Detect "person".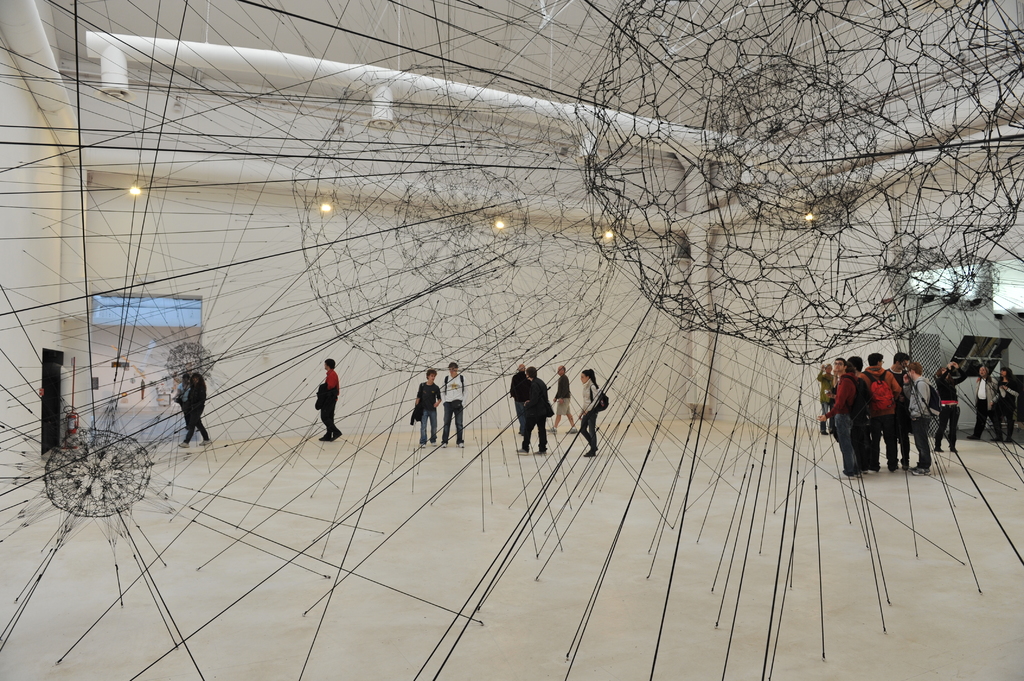
Detected at <bbox>580, 369, 605, 459</bbox>.
